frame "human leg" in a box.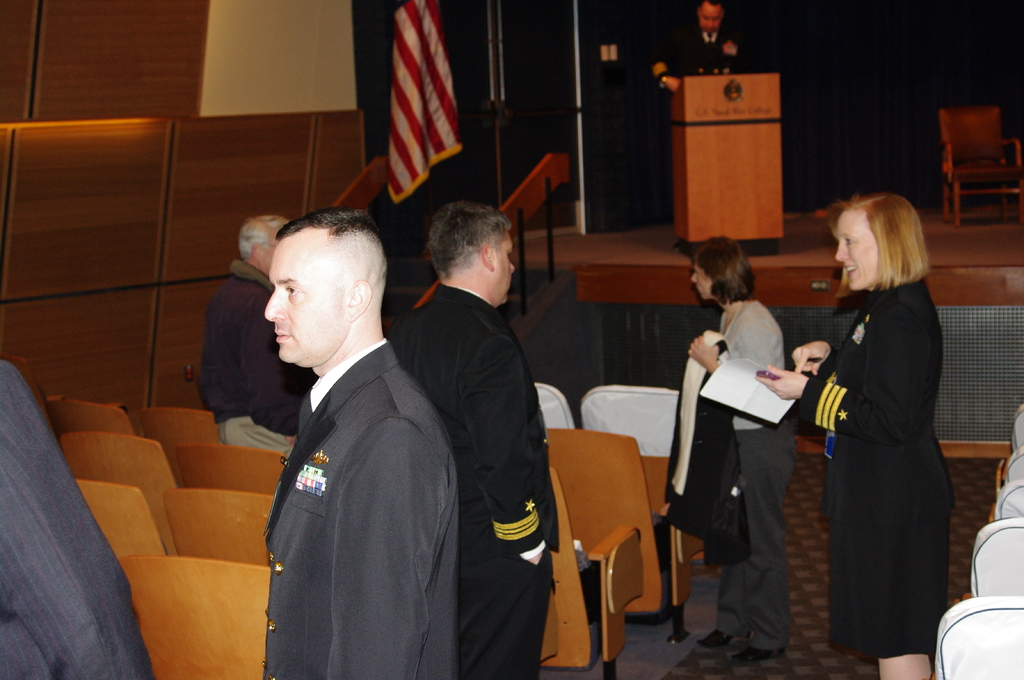
879, 649, 934, 679.
